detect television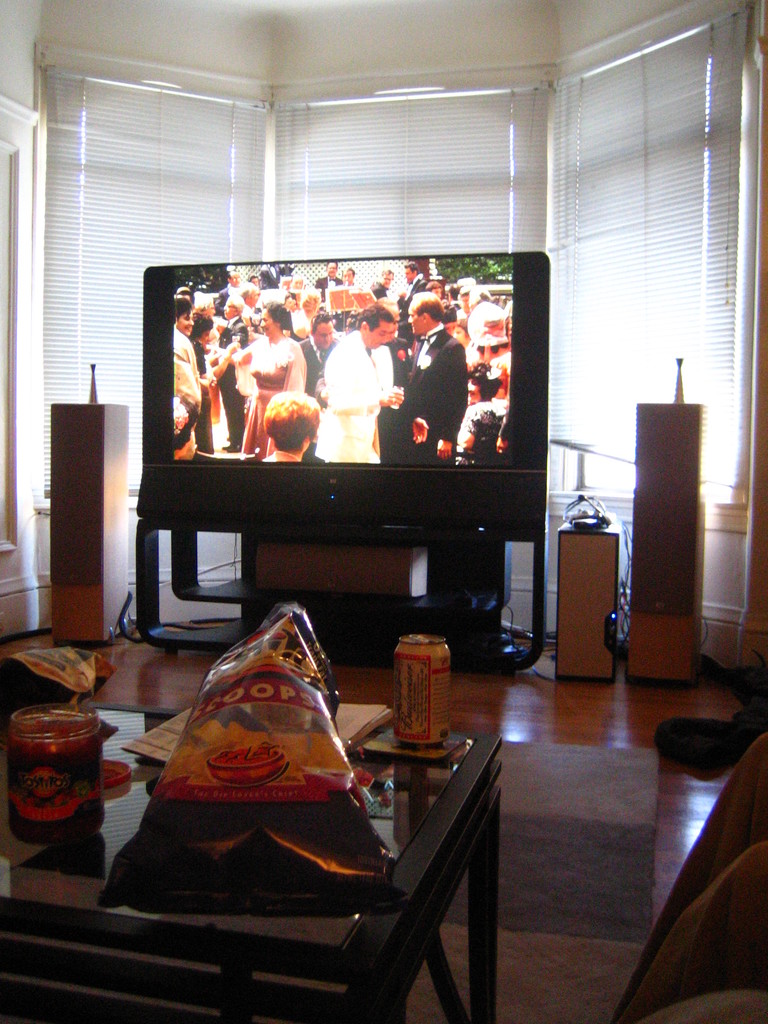
<bbox>133, 246, 553, 666</bbox>
